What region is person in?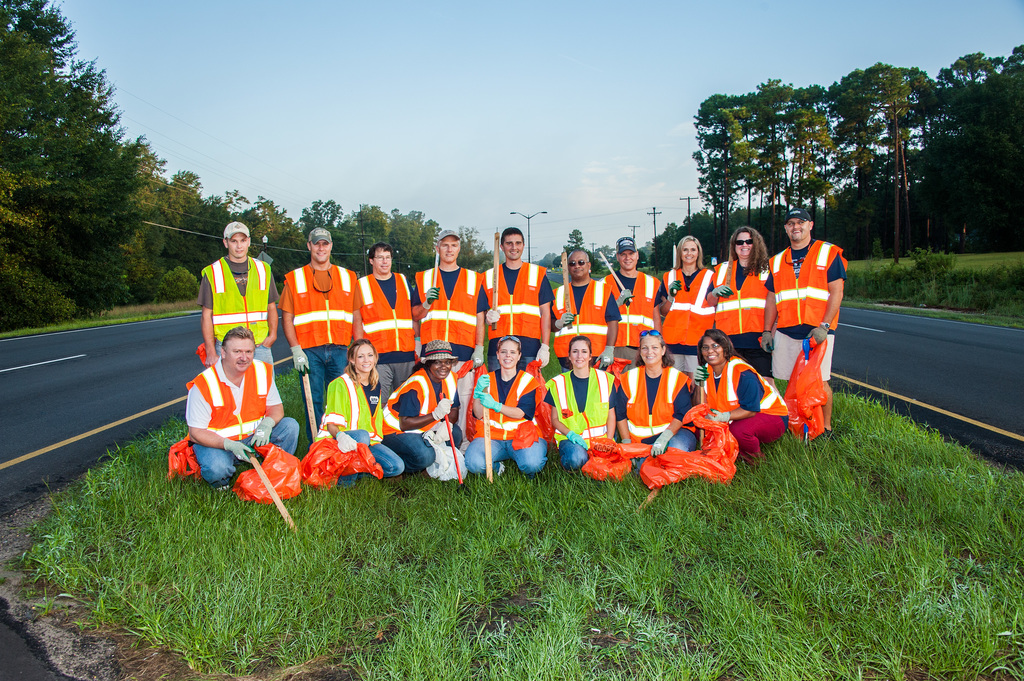
box(274, 223, 360, 429).
